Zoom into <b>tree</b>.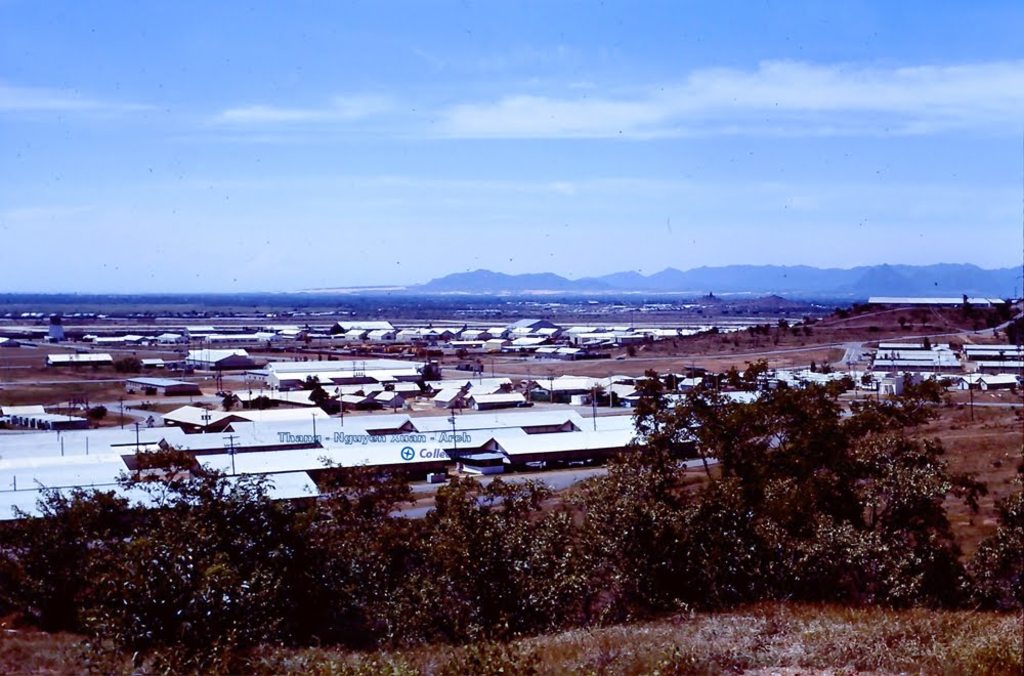
Zoom target: Rect(241, 393, 279, 415).
